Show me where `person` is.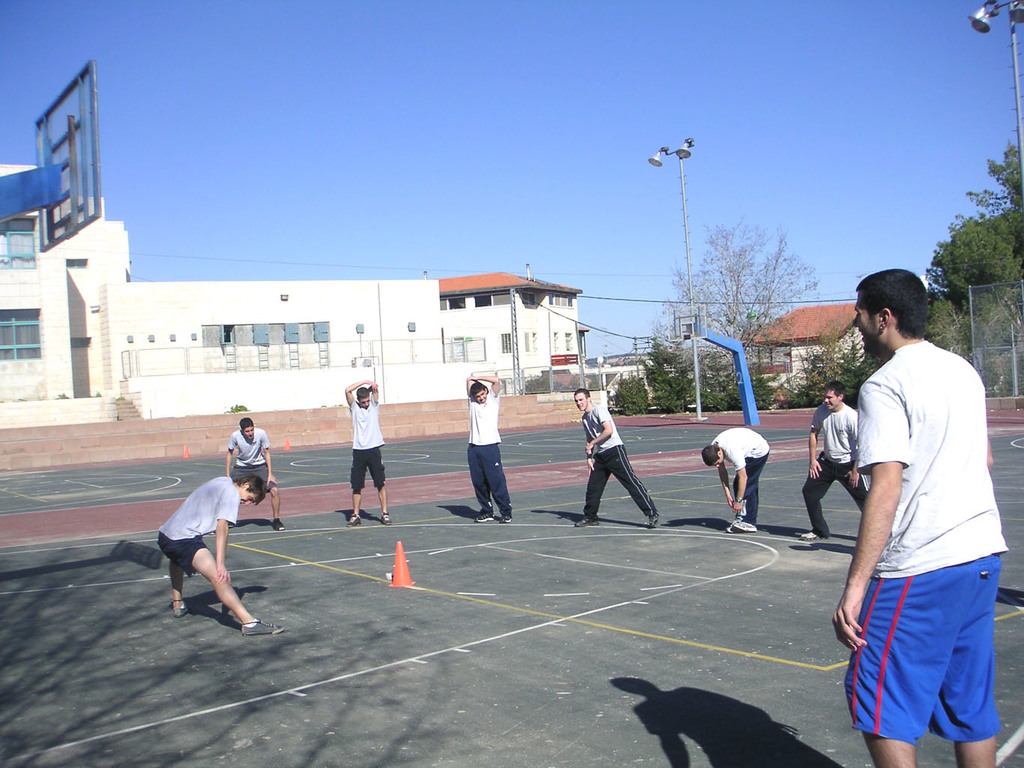
`person` is at 229:416:281:527.
